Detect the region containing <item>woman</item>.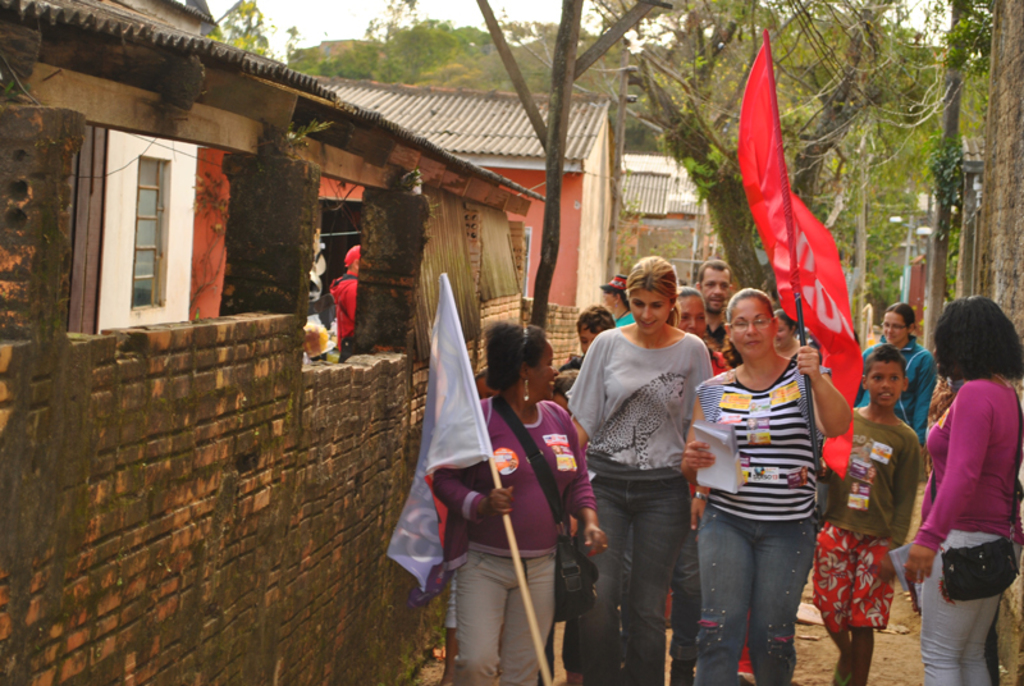
Rect(431, 324, 607, 685).
